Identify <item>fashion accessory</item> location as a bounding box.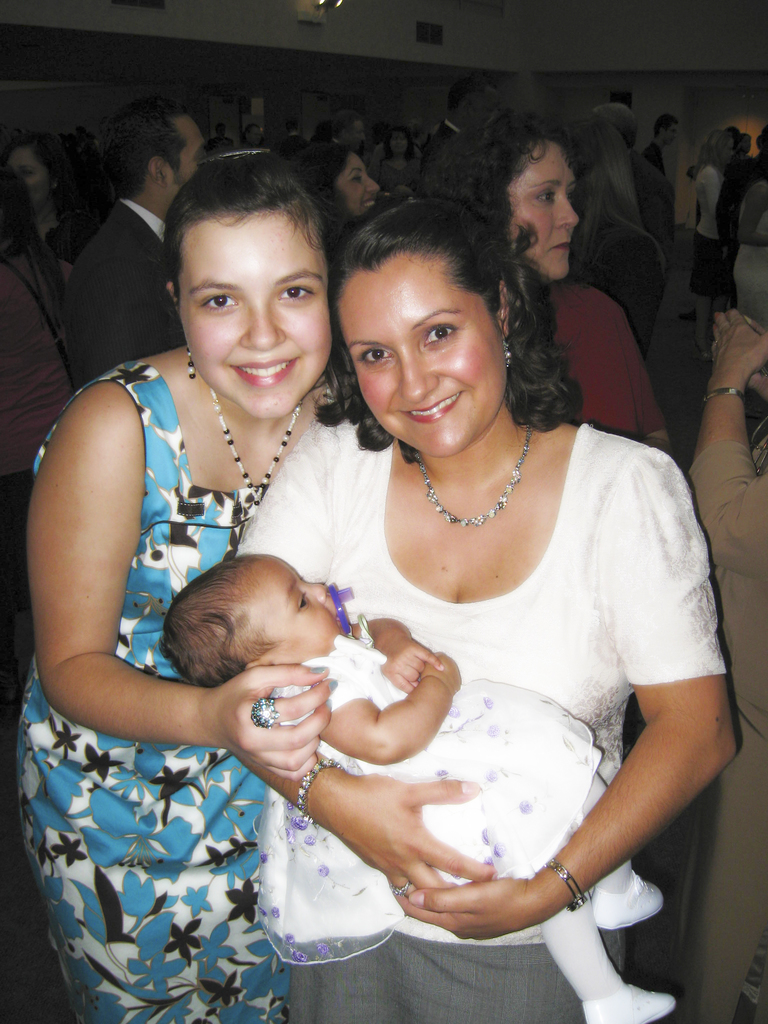
left=698, top=385, right=749, bottom=406.
